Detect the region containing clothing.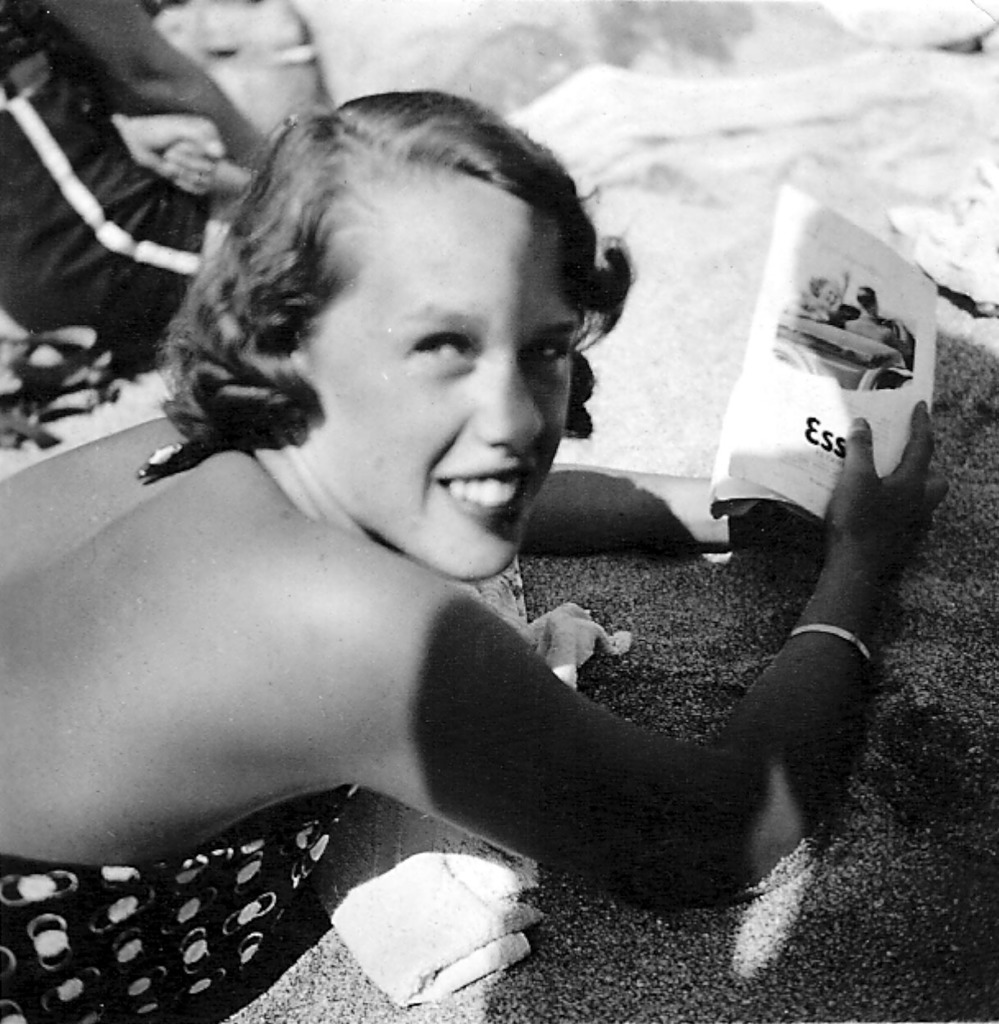
pyautogui.locateOnScreen(0, 0, 238, 374).
